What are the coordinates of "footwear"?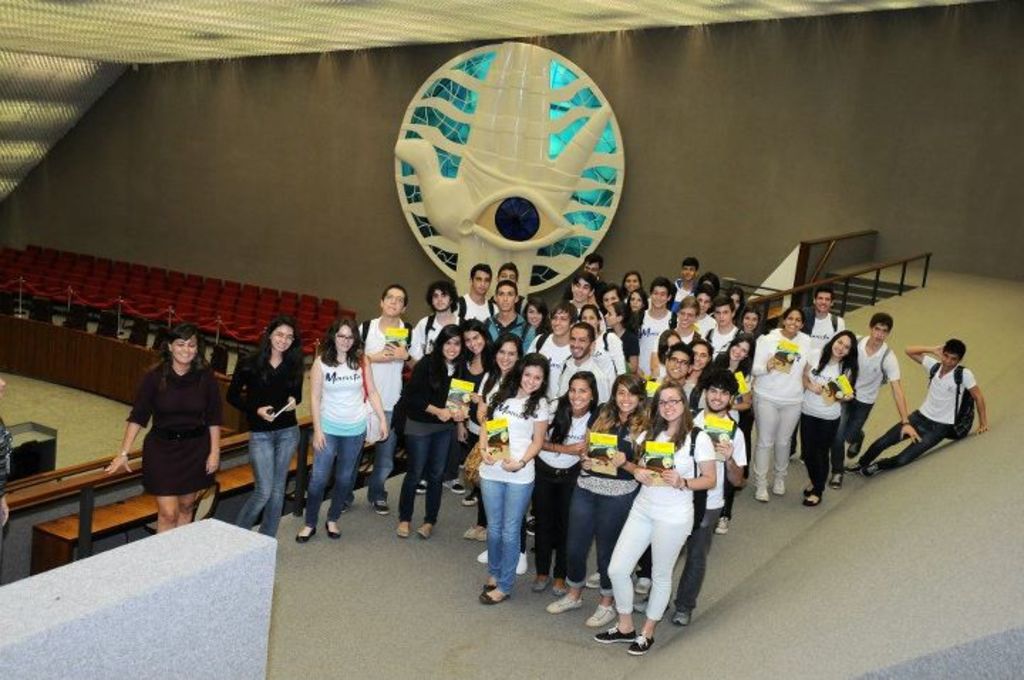
374, 502, 388, 514.
